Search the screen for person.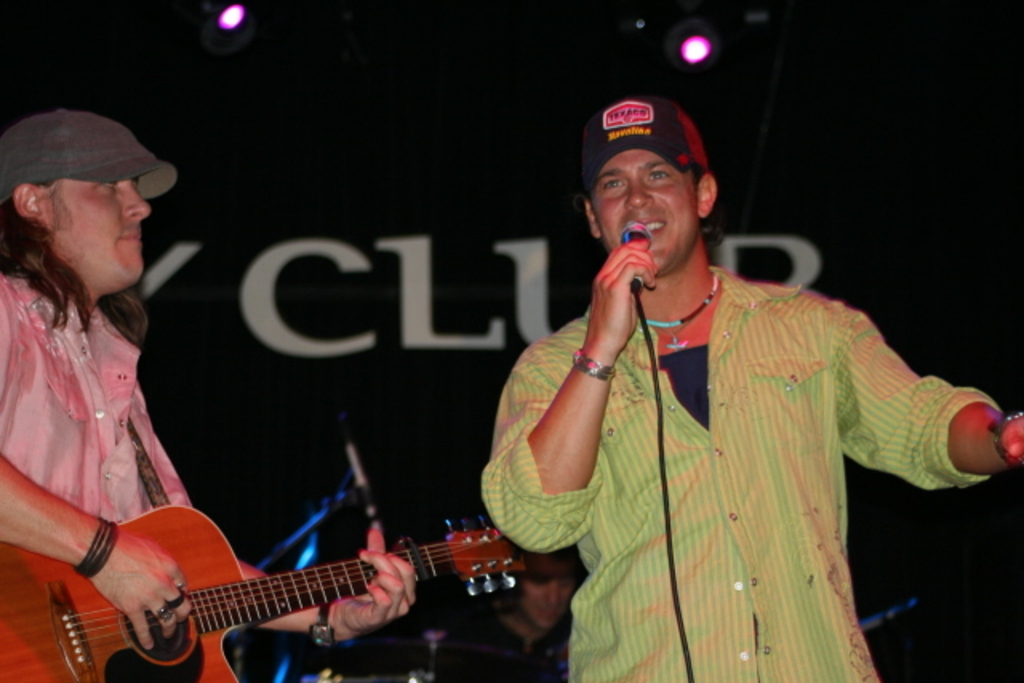
Found at x1=0 y1=112 x2=422 y2=678.
